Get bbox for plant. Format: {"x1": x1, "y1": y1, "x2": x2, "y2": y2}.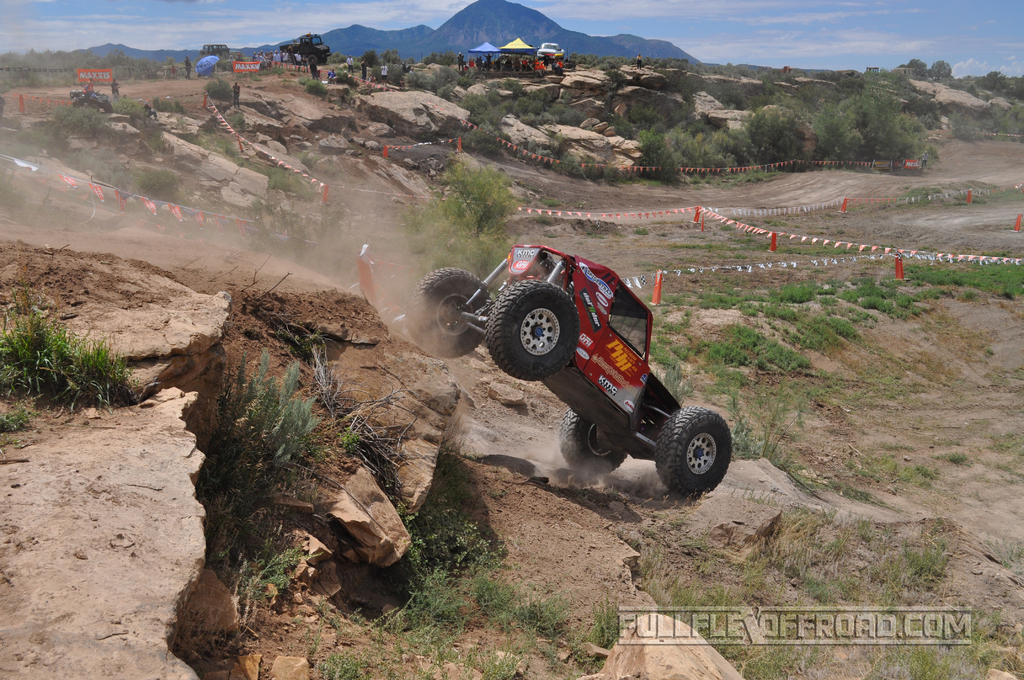
{"x1": 219, "y1": 339, "x2": 340, "y2": 512}.
